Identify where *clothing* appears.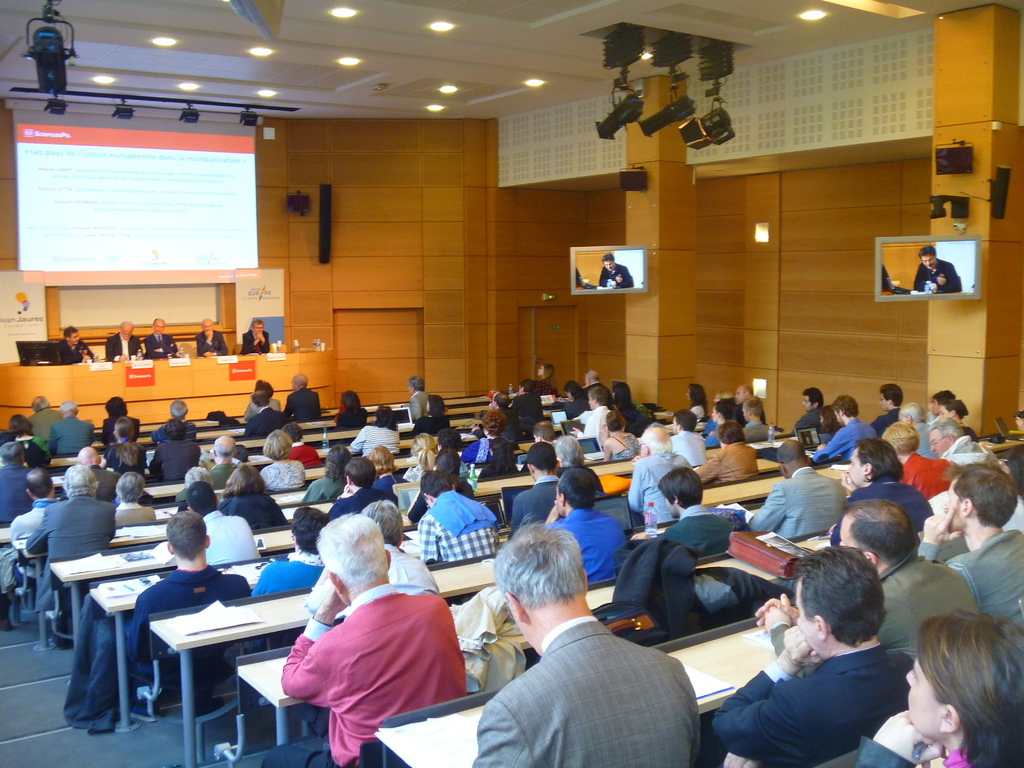
Appears at region(909, 259, 964, 297).
